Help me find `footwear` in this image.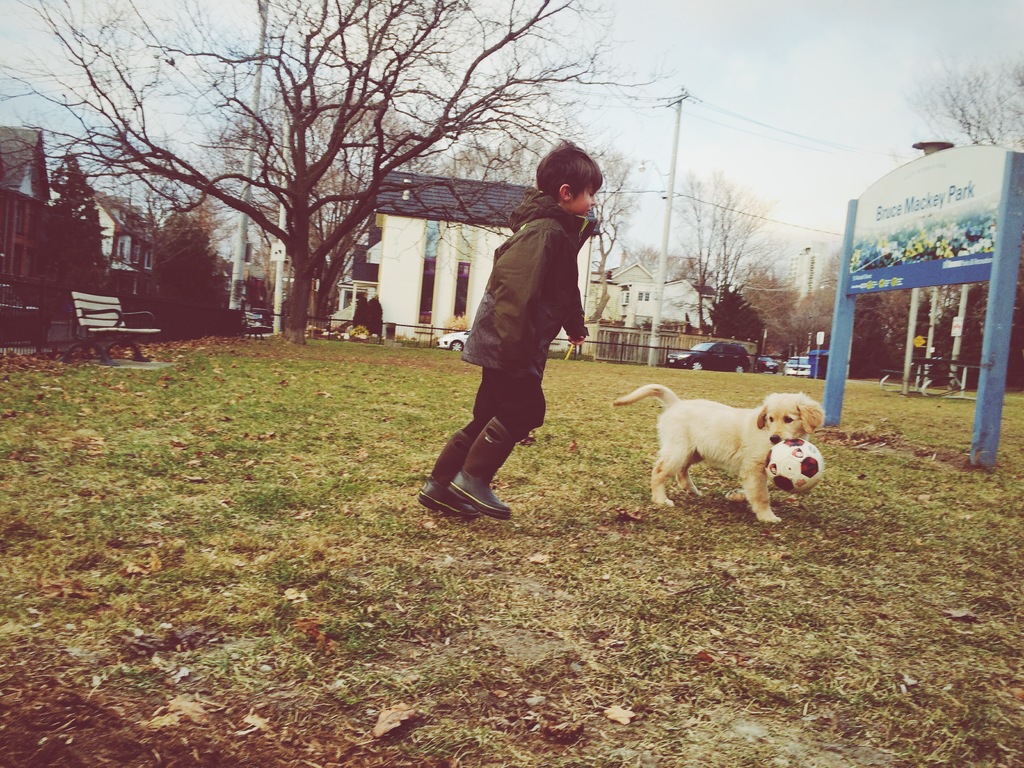
Found it: left=433, top=444, right=513, bottom=530.
